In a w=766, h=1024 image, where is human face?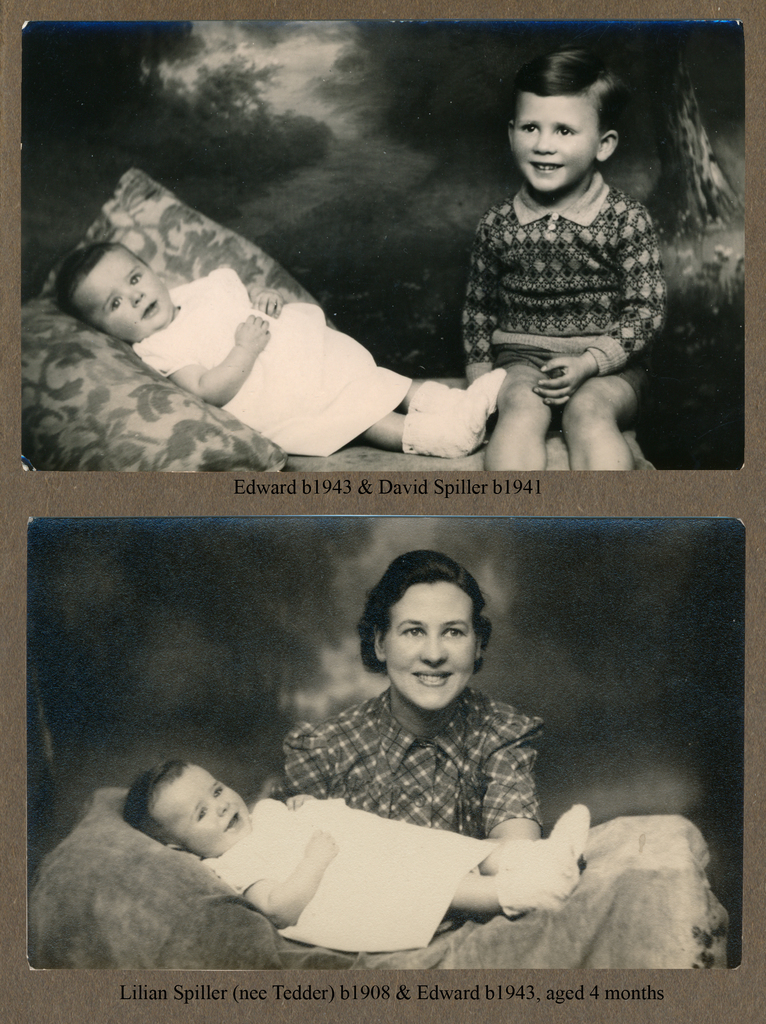
(x1=512, y1=102, x2=592, y2=193).
